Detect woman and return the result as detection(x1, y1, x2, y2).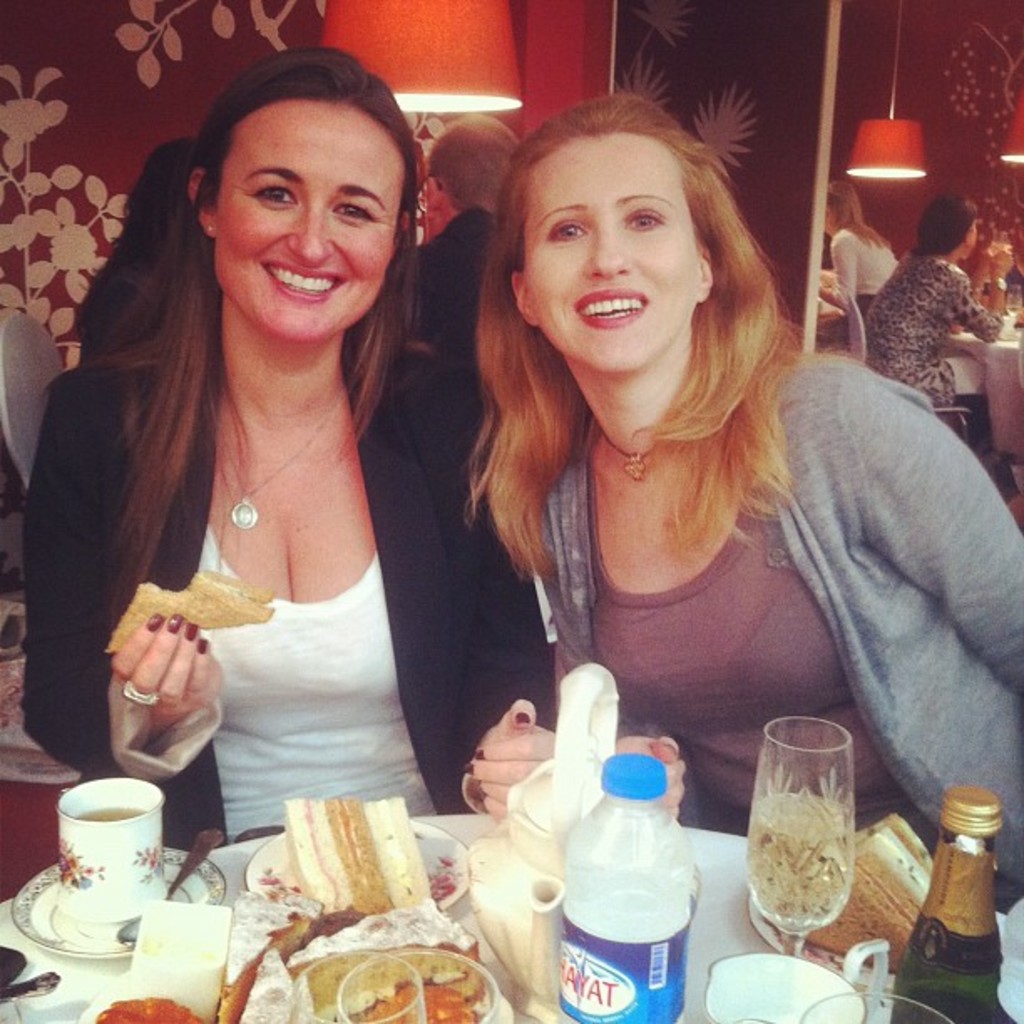
detection(465, 84, 1022, 912).
